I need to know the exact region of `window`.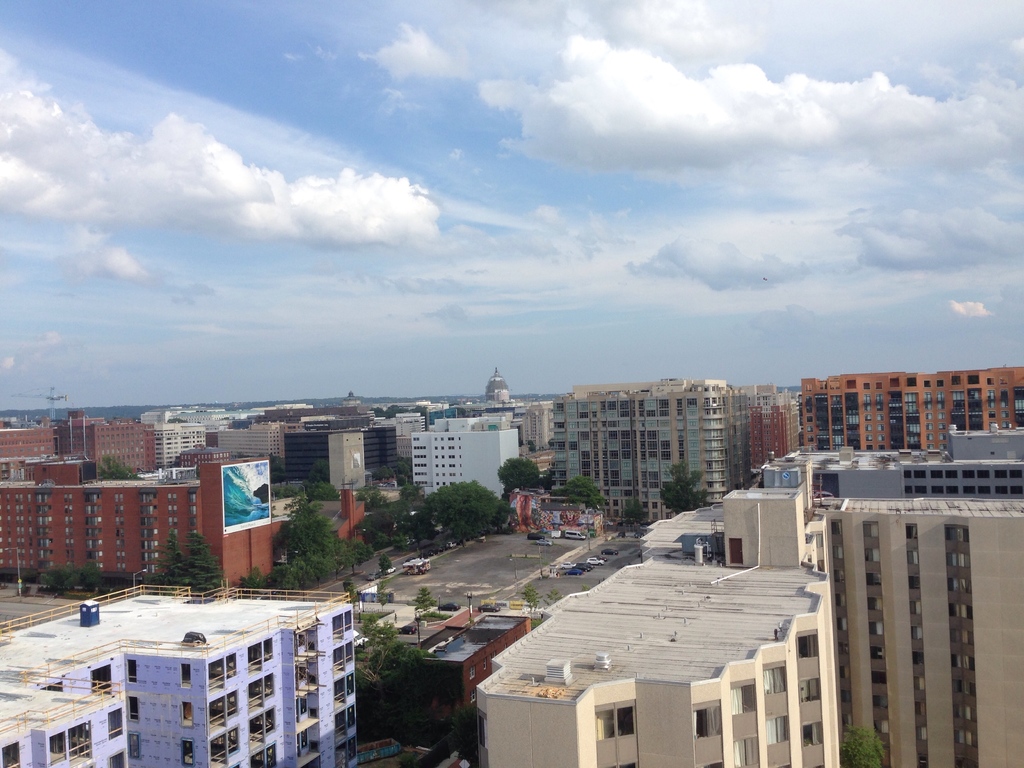
Region: box=[950, 599, 972, 622].
